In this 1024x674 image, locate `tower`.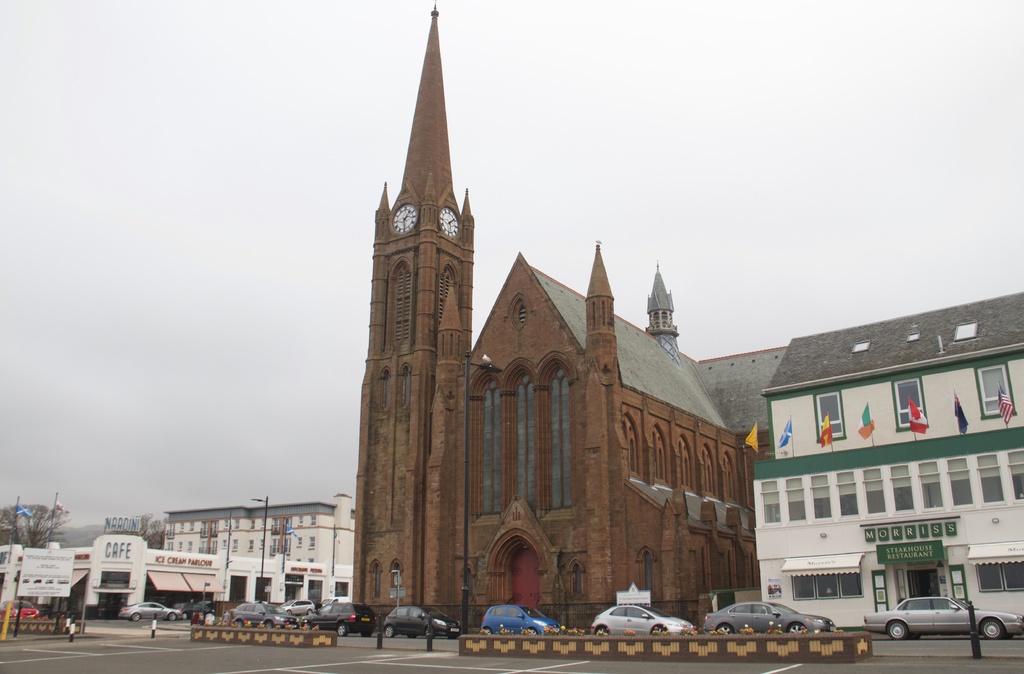
Bounding box: select_region(355, 5, 790, 630).
